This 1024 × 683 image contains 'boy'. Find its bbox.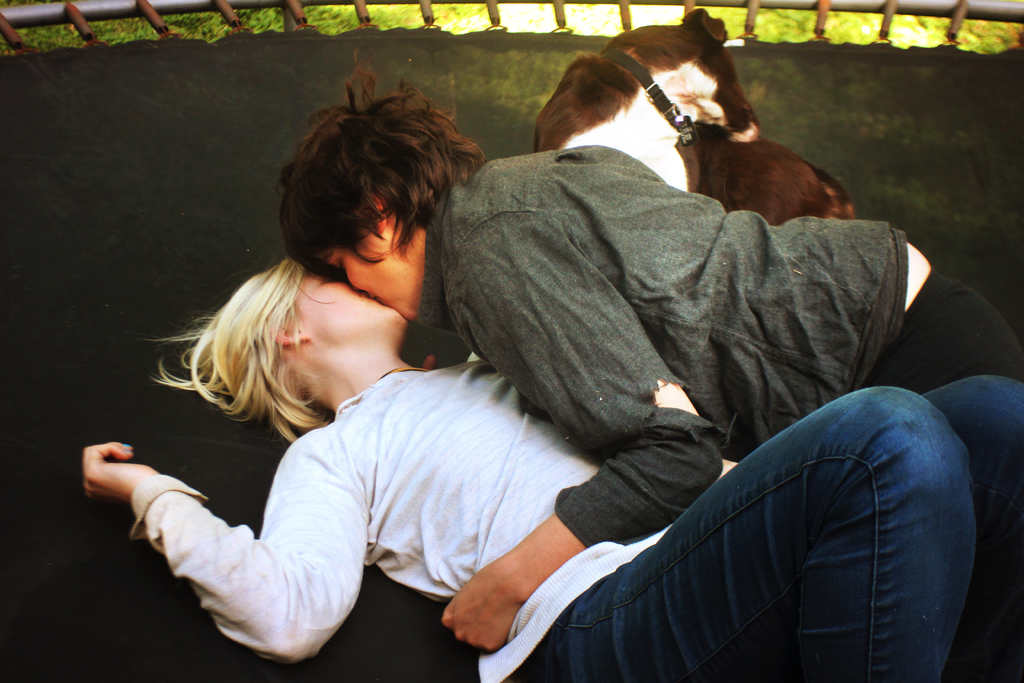
x1=281, y1=60, x2=1022, y2=652.
